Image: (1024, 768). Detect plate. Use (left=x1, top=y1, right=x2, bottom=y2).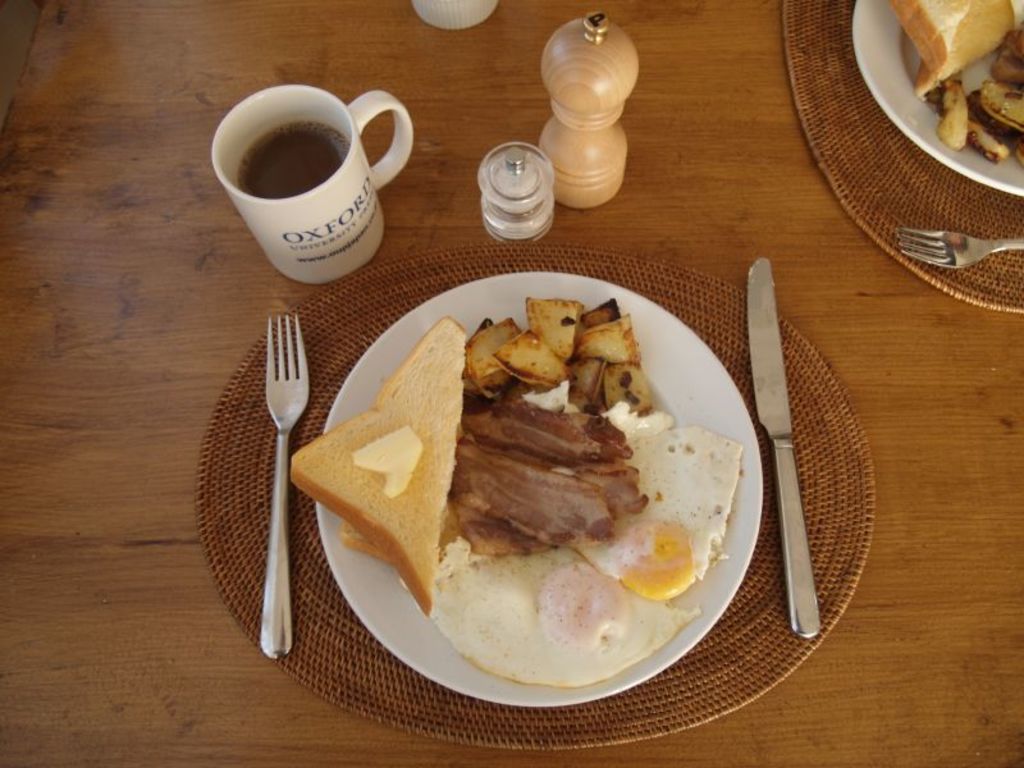
(left=860, top=0, right=1023, bottom=195).
